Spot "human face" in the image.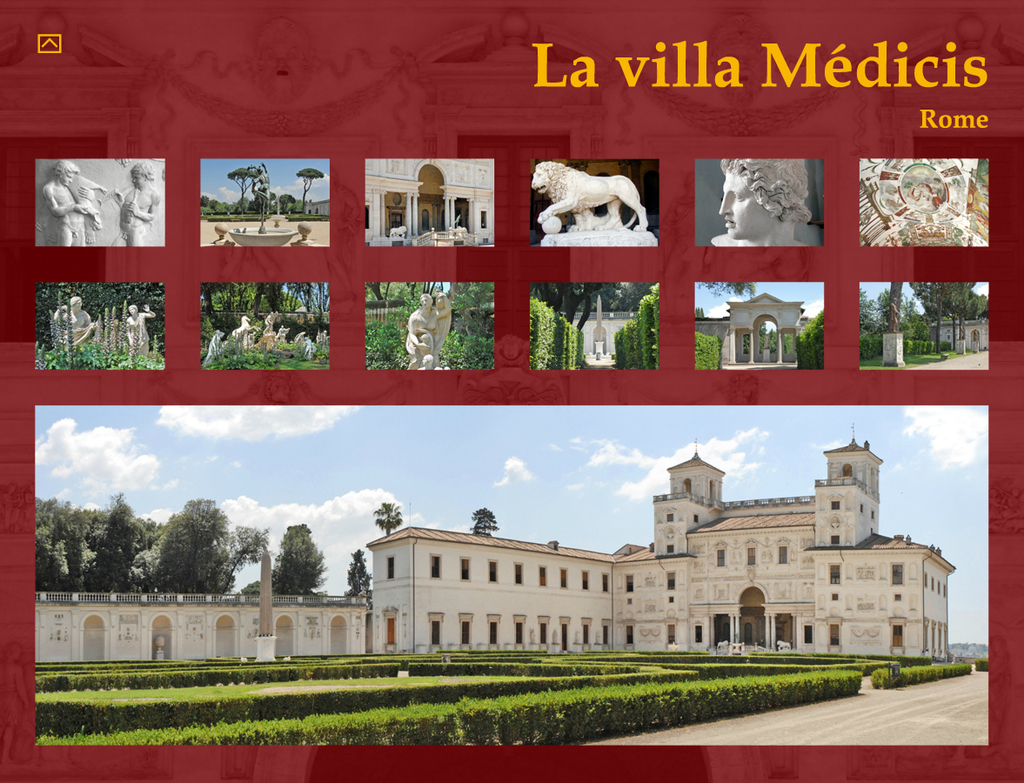
"human face" found at {"left": 715, "top": 171, "right": 772, "bottom": 240}.
